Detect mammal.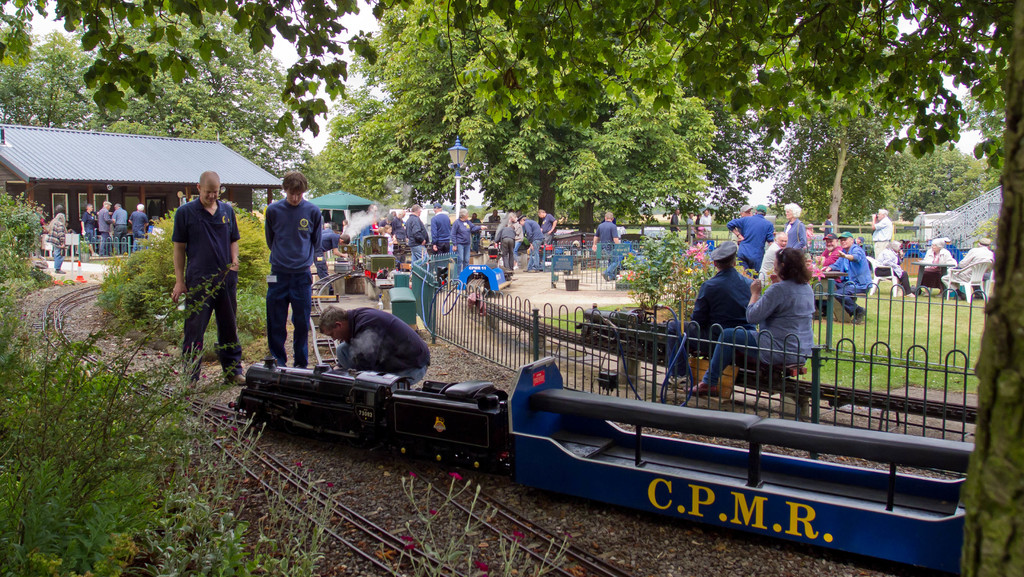
Detected at pyautogui.locateOnScreen(77, 204, 101, 256).
